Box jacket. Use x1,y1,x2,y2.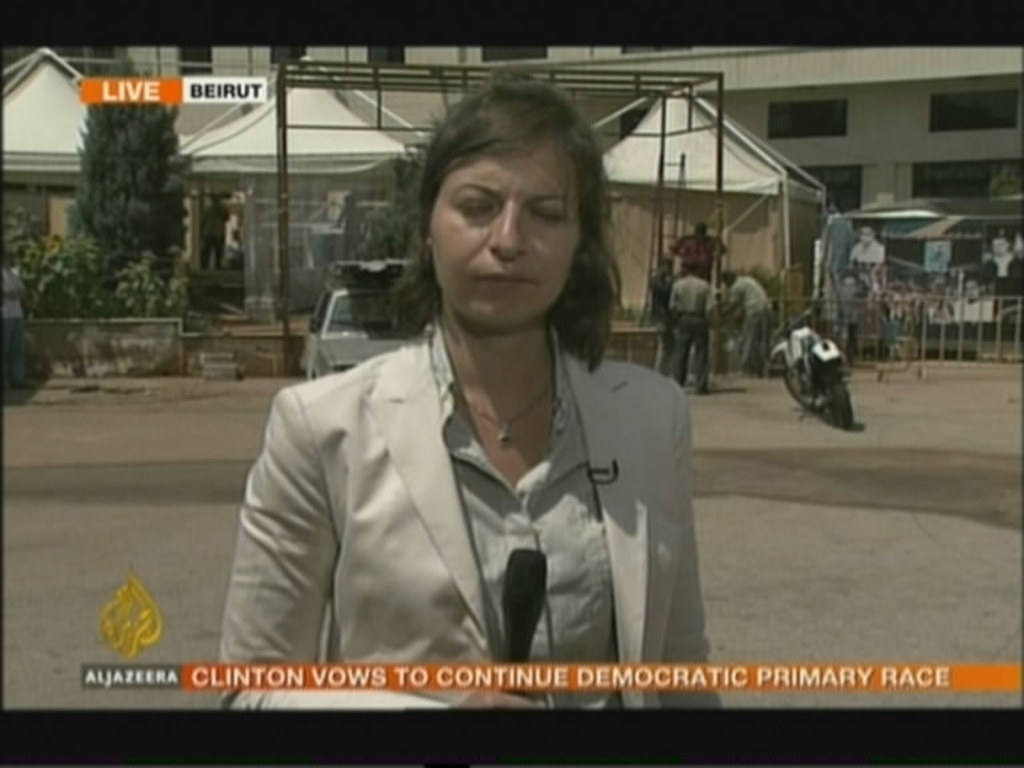
224,325,728,708.
